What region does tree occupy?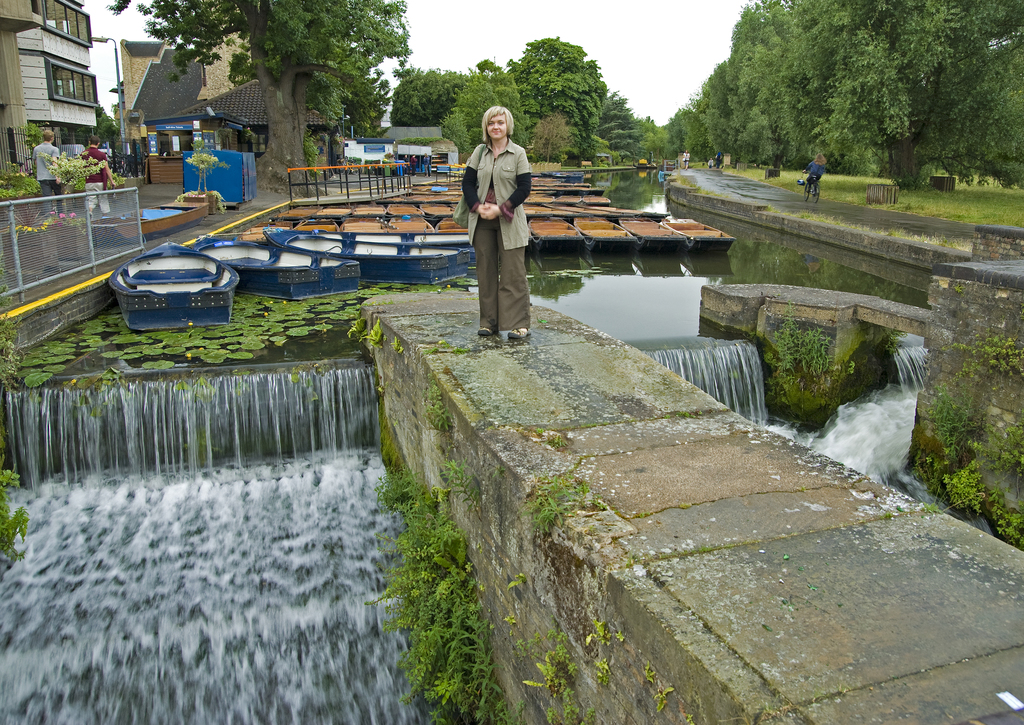
(left=385, top=64, right=474, bottom=123).
